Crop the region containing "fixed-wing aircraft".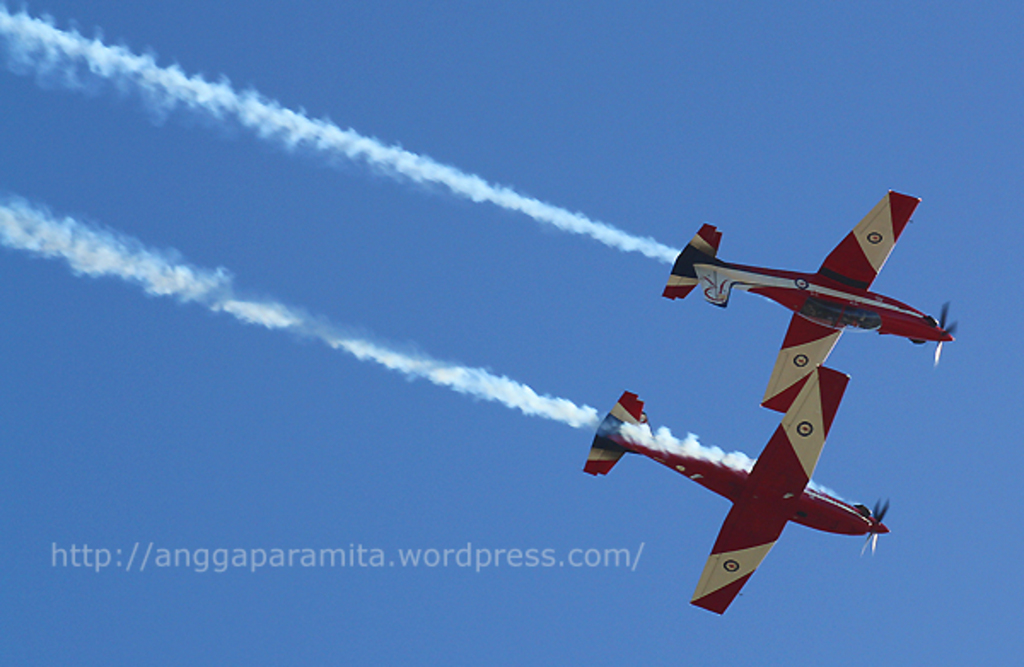
Crop region: {"left": 662, "top": 191, "right": 961, "bottom": 420}.
